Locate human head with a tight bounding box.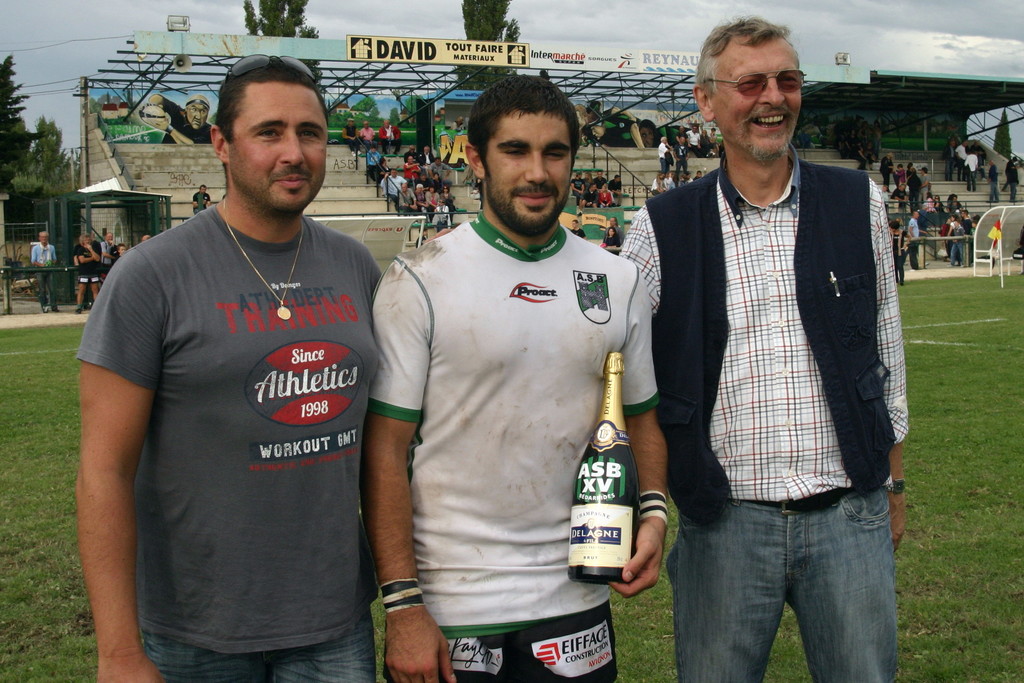
x1=417 y1=182 x2=422 y2=193.
